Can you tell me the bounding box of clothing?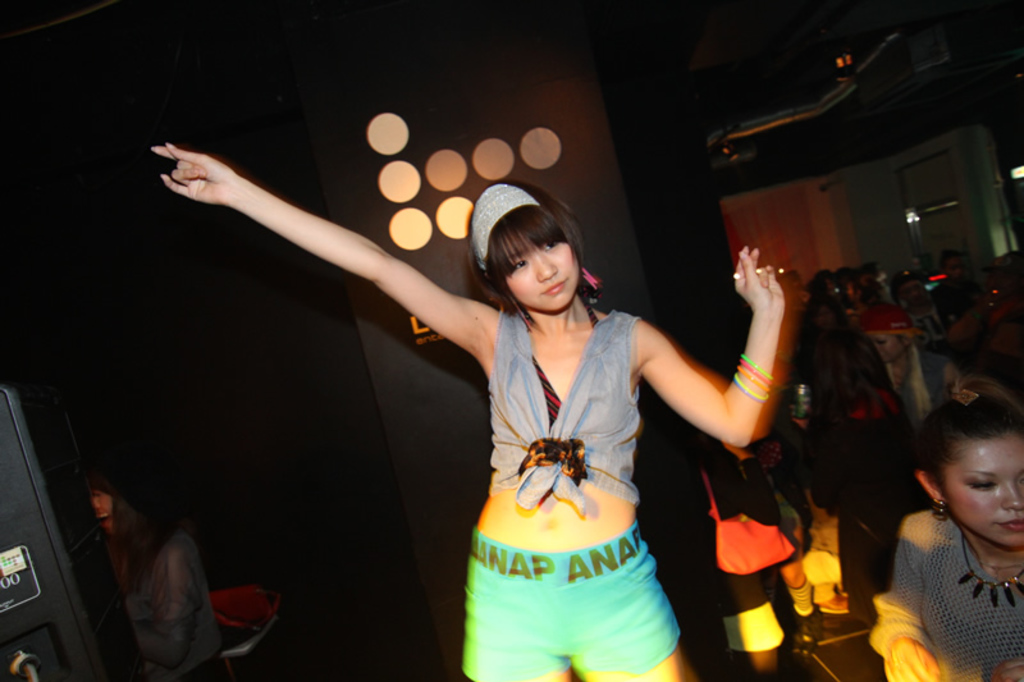
[936,275,984,320].
